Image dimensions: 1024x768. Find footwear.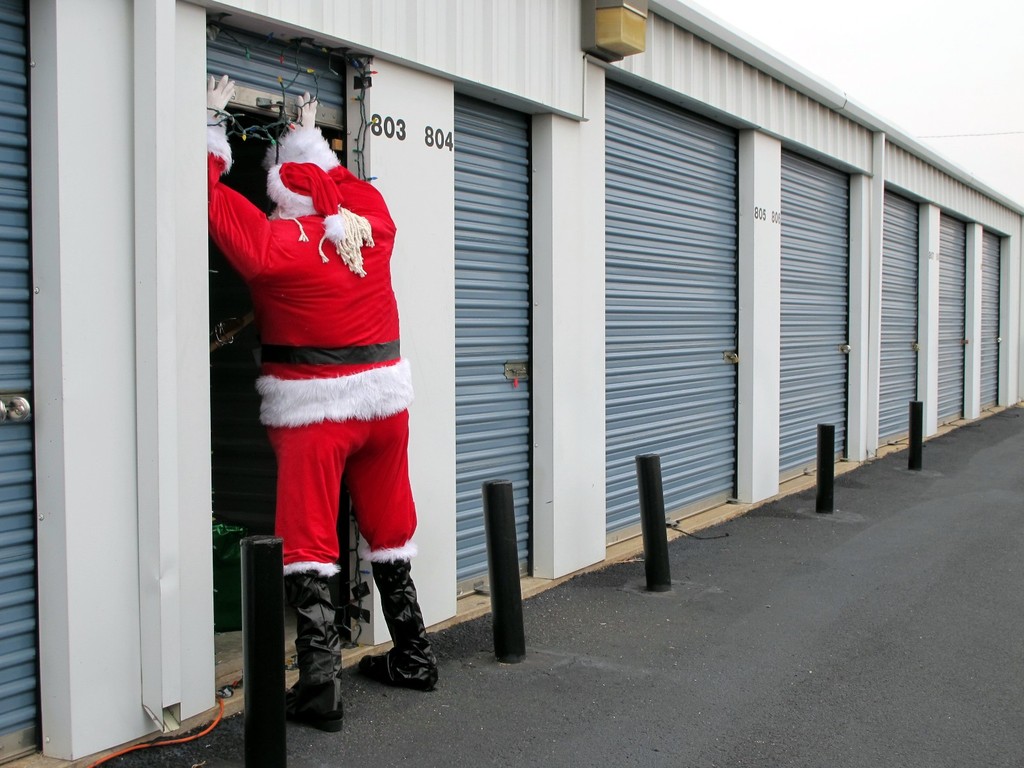
<box>358,561,446,690</box>.
